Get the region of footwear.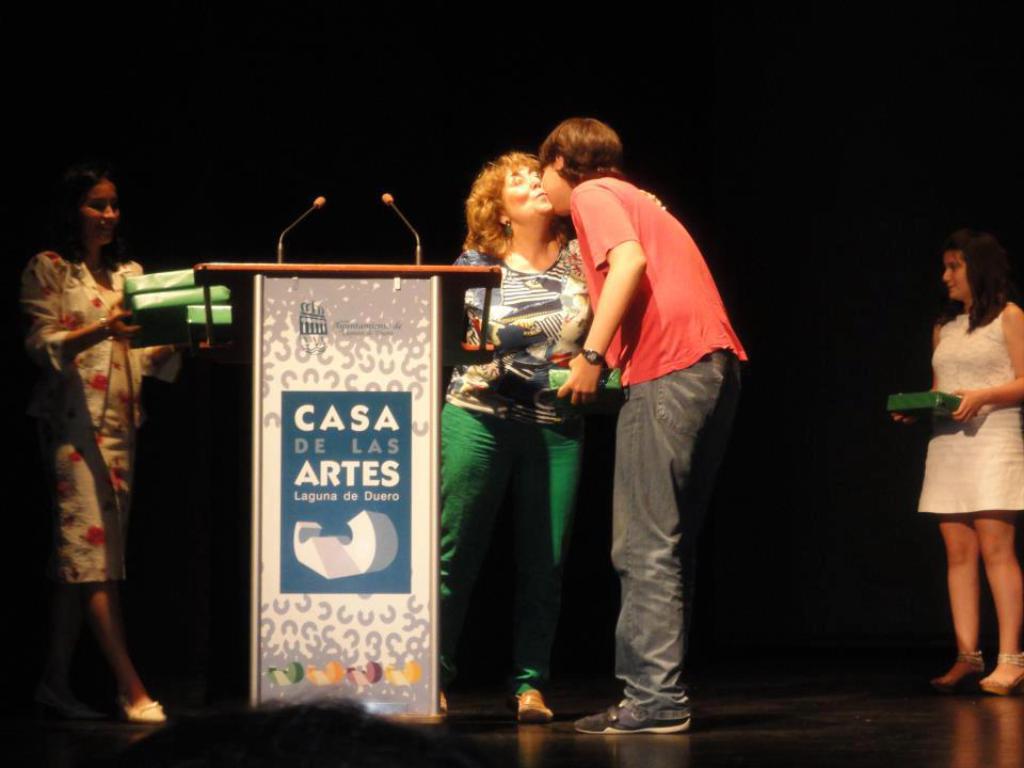
[x1=114, y1=699, x2=169, y2=724].
